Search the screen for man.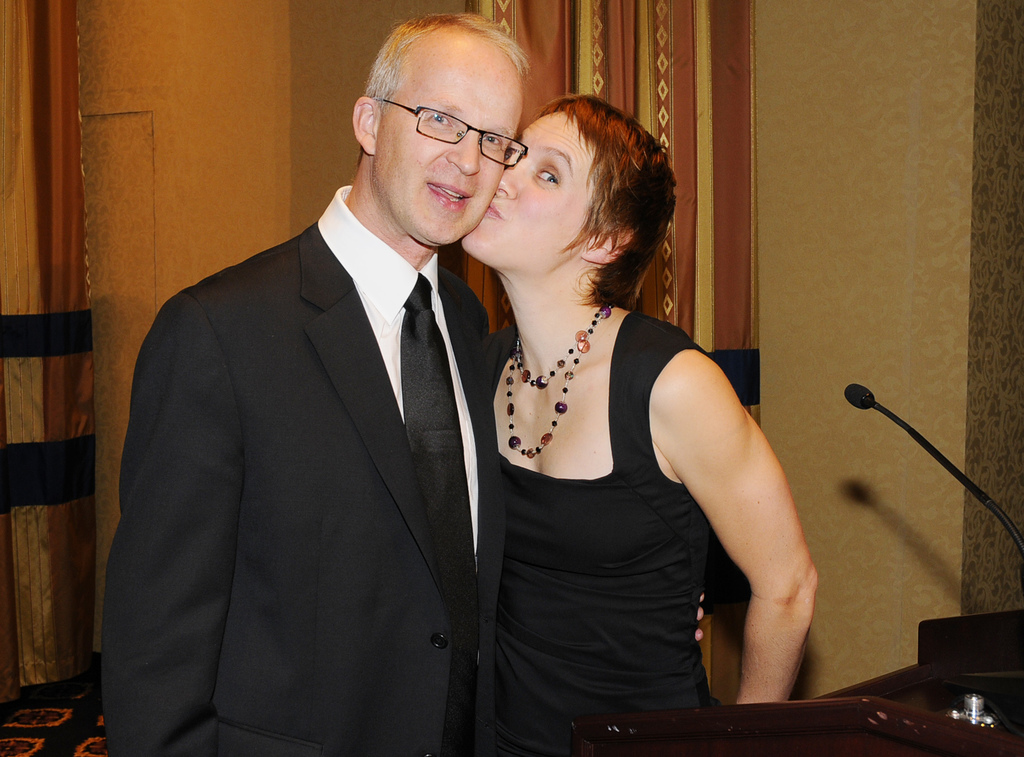
Found at crop(120, 17, 541, 754).
